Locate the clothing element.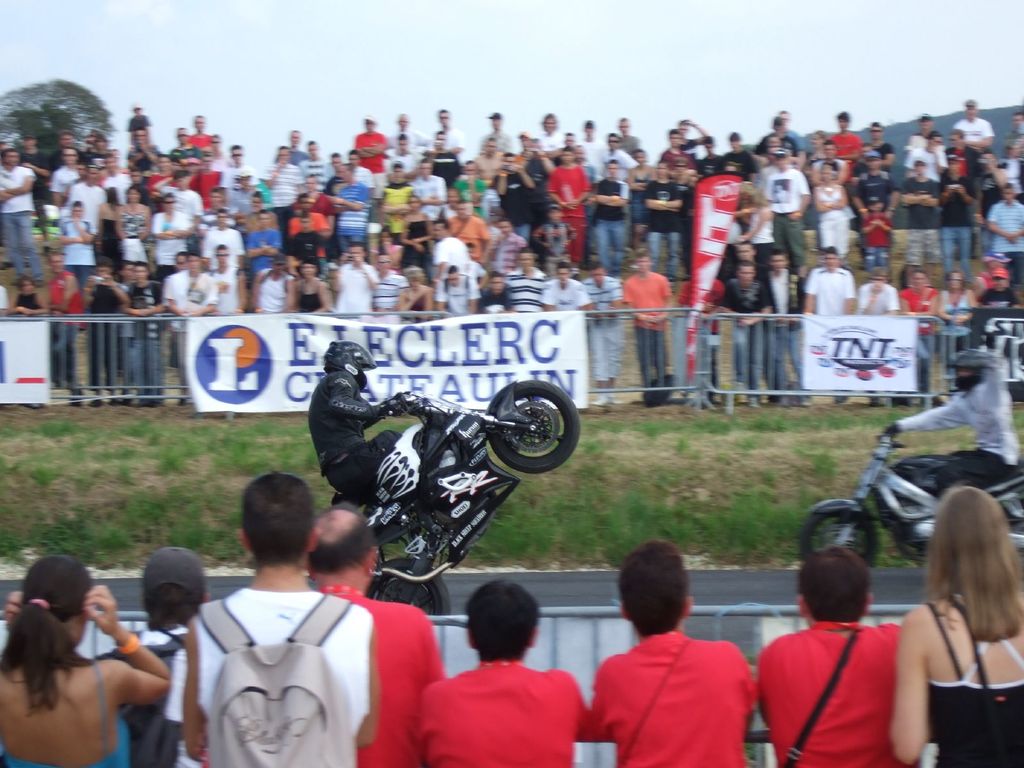
Element bbox: [903, 236, 939, 383].
